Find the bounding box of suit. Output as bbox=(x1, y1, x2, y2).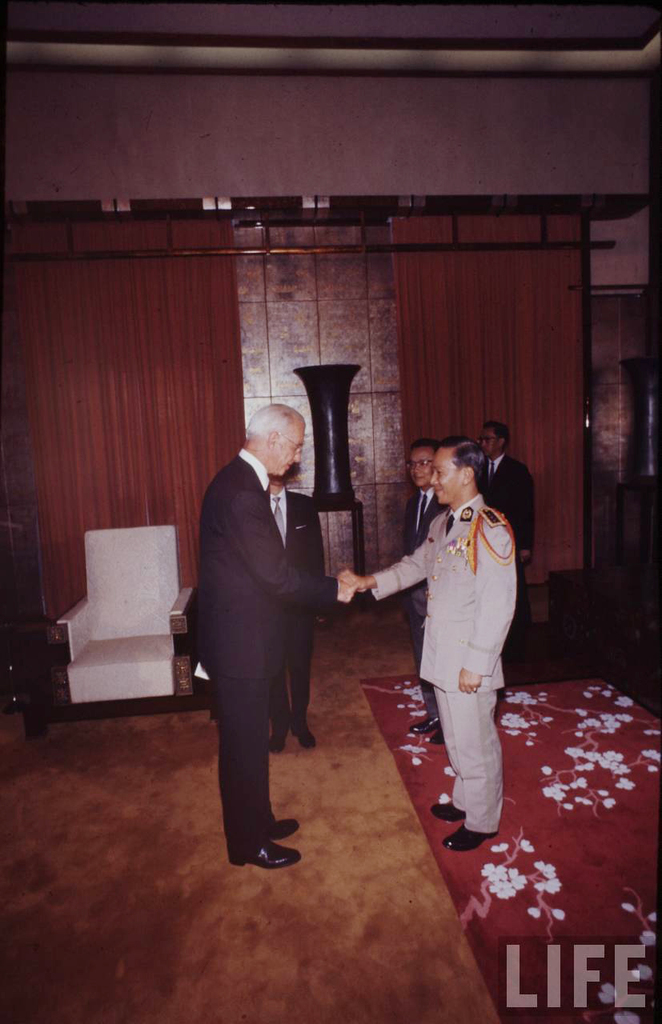
bbox=(487, 454, 533, 674).
